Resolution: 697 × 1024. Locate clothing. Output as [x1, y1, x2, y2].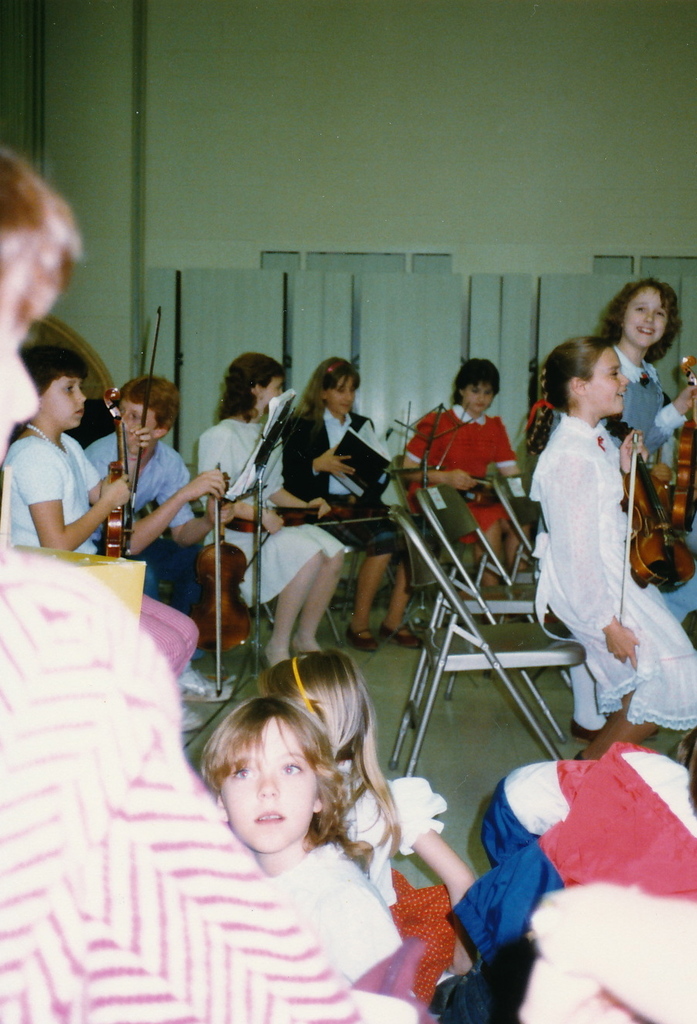
[319, 763, 453, 916].
